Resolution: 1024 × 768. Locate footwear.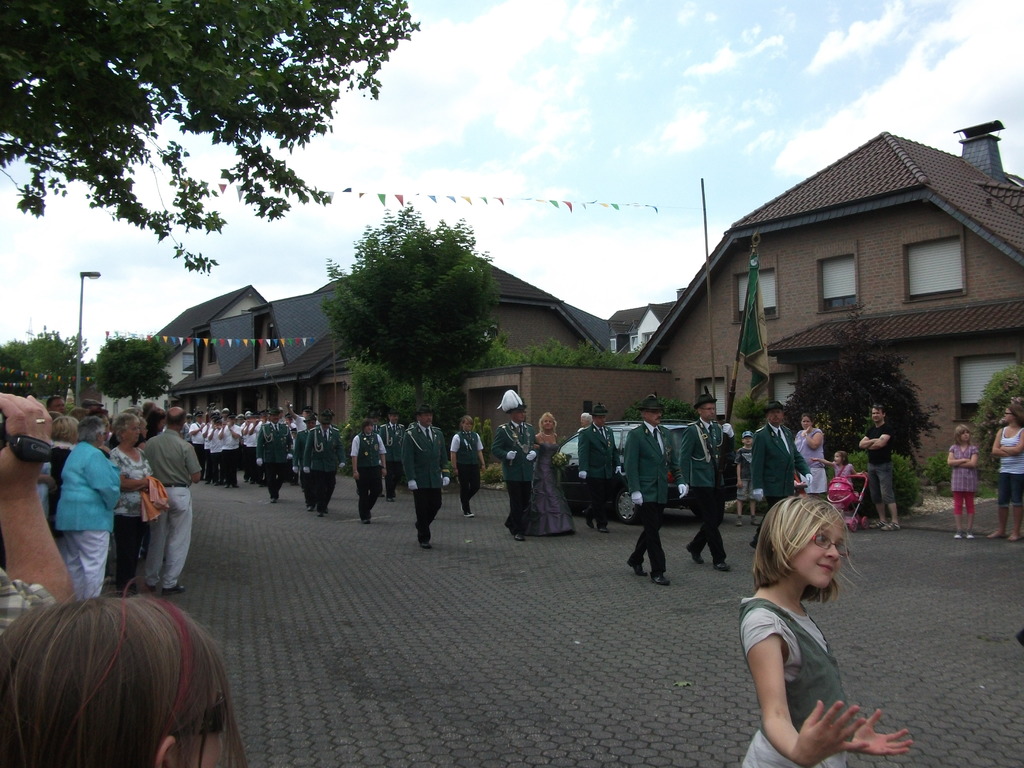
[left=708, top=559, right=724, bottom=572].
